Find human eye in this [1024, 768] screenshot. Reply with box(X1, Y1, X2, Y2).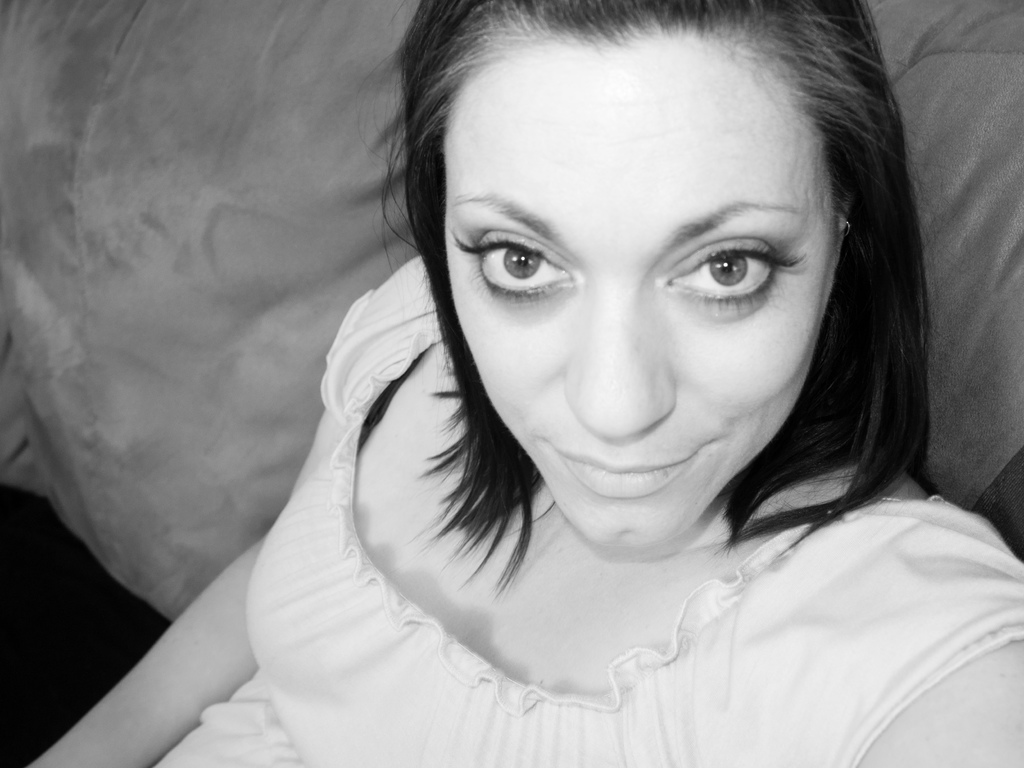
box(666, 234, 804, 322).
